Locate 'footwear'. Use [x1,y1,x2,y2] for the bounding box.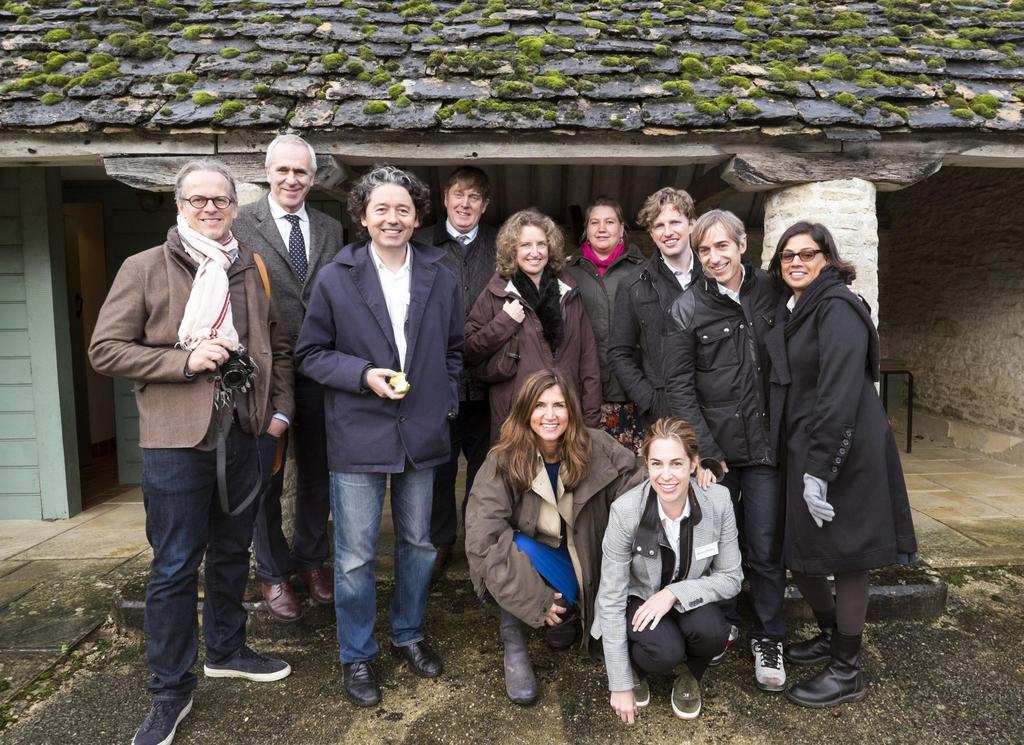
[260,580,302,621].
